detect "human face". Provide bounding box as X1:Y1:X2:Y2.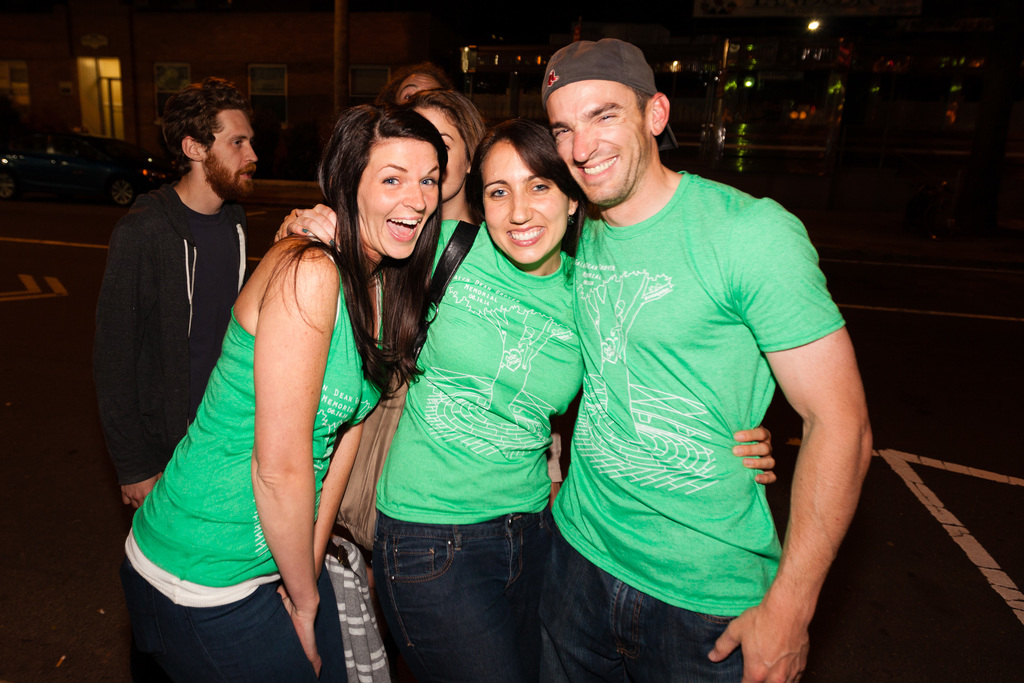
394:68:438:106.
